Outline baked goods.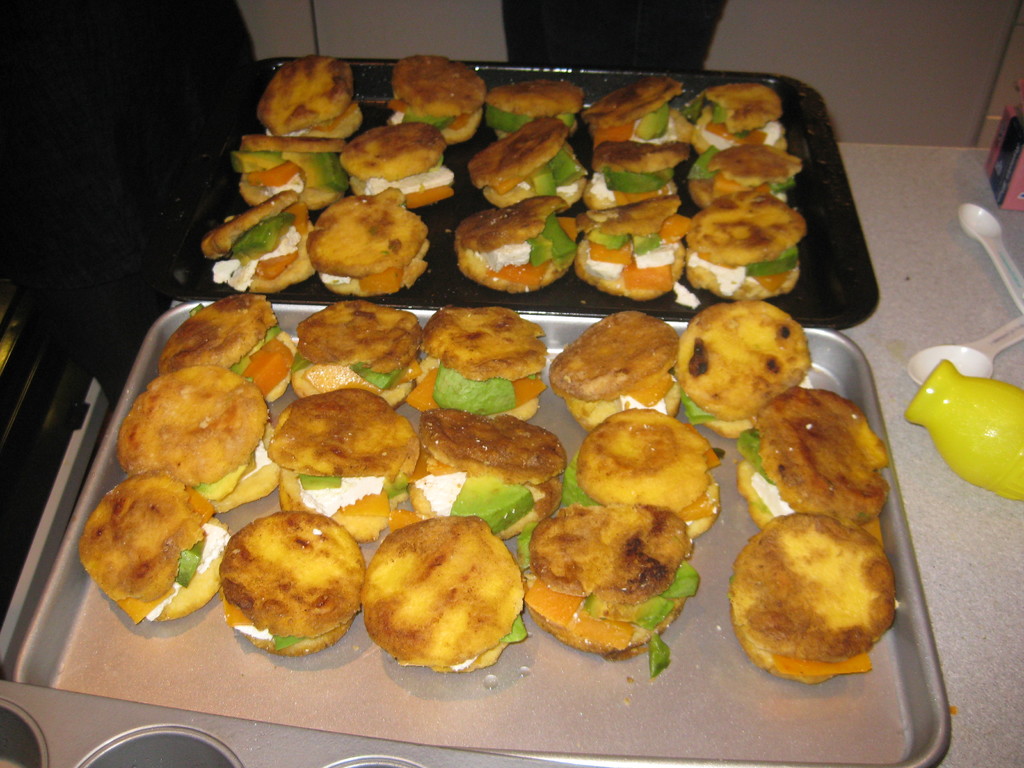
Outline: {"left": 163, "top": 292, "right": 297, "bottom": 404}.
